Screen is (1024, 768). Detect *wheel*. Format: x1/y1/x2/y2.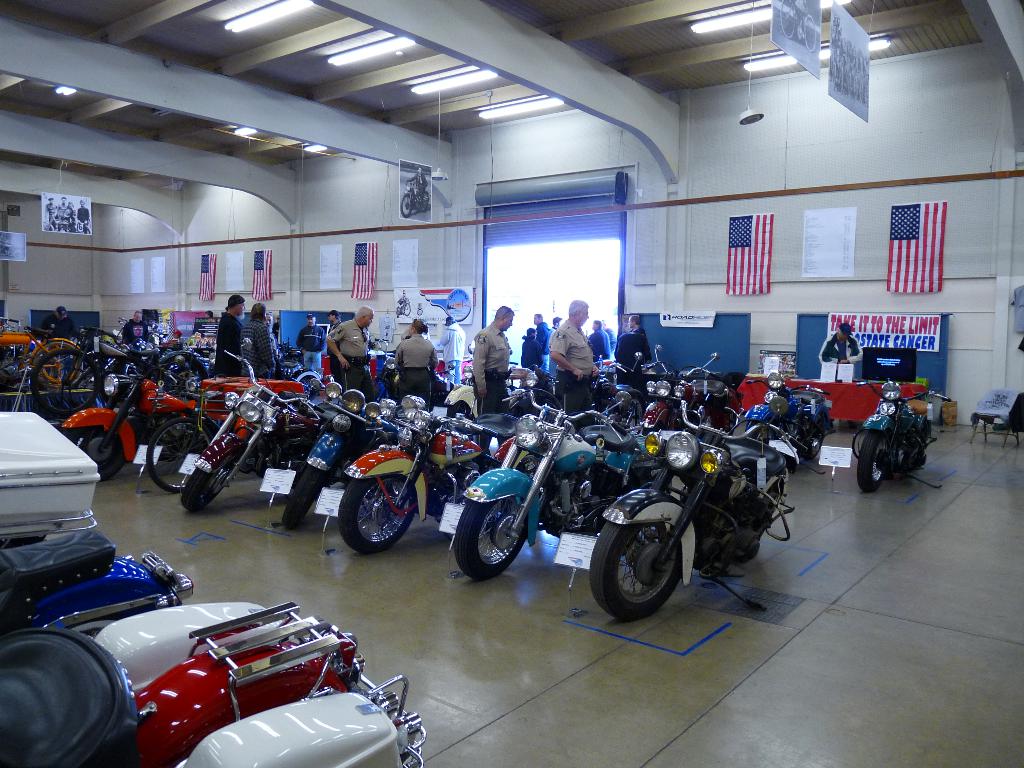
337/473/417/554.
